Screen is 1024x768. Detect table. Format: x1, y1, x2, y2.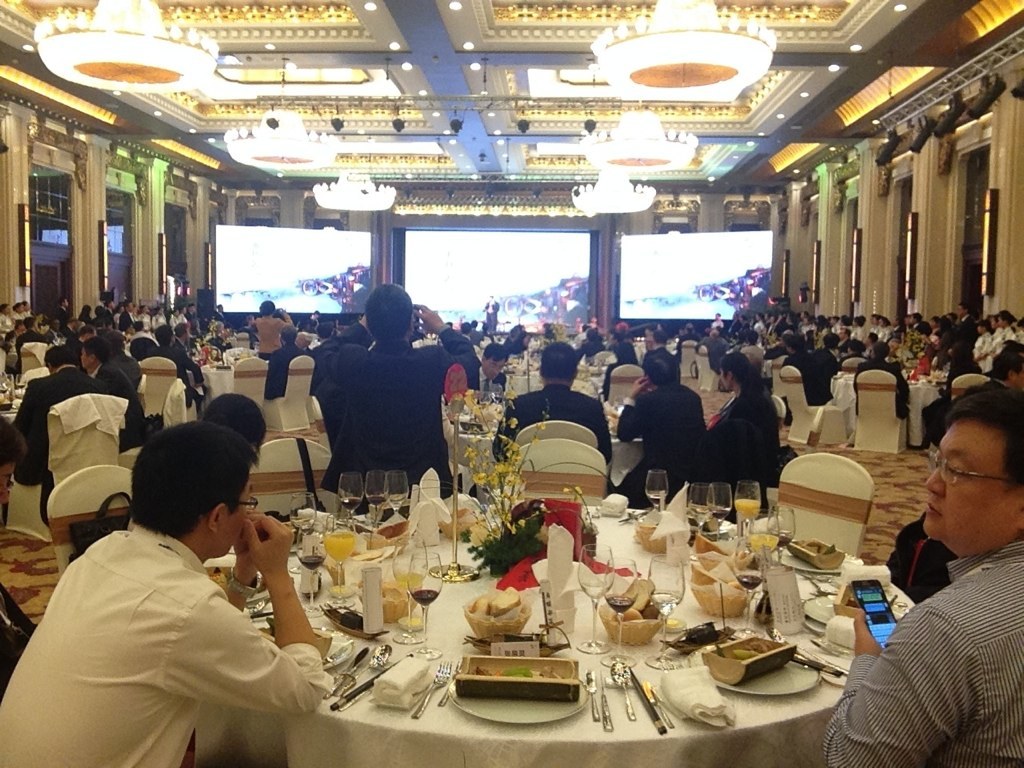
192, 494, 920, 767.
